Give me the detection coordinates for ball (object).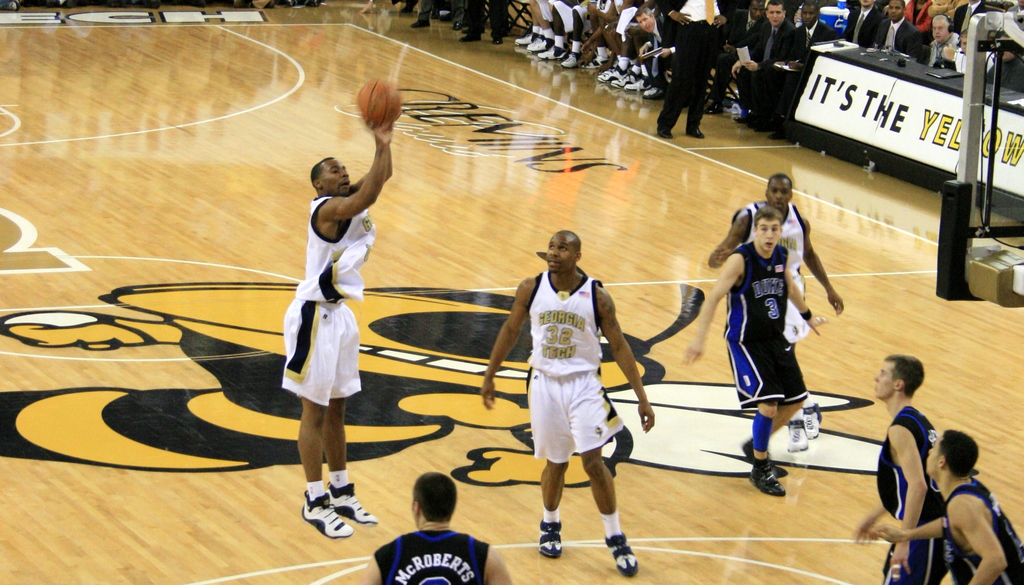
<bbox>360, 81, 402, 126</bbox>.
